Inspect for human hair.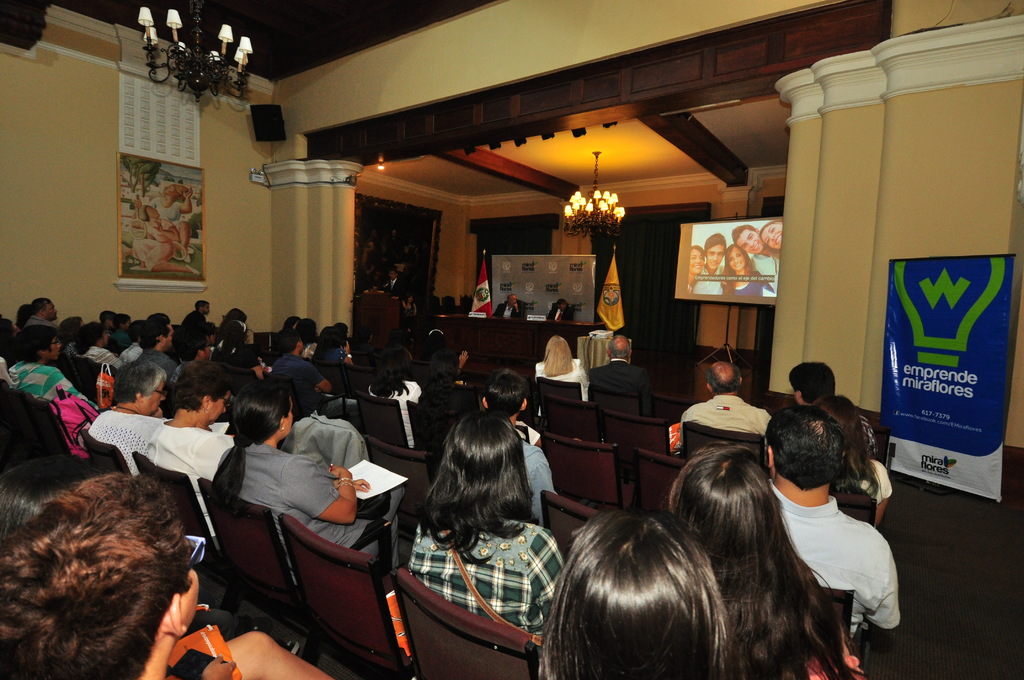
Inspection: (left=817, top=393, right=879, bottom=487).
